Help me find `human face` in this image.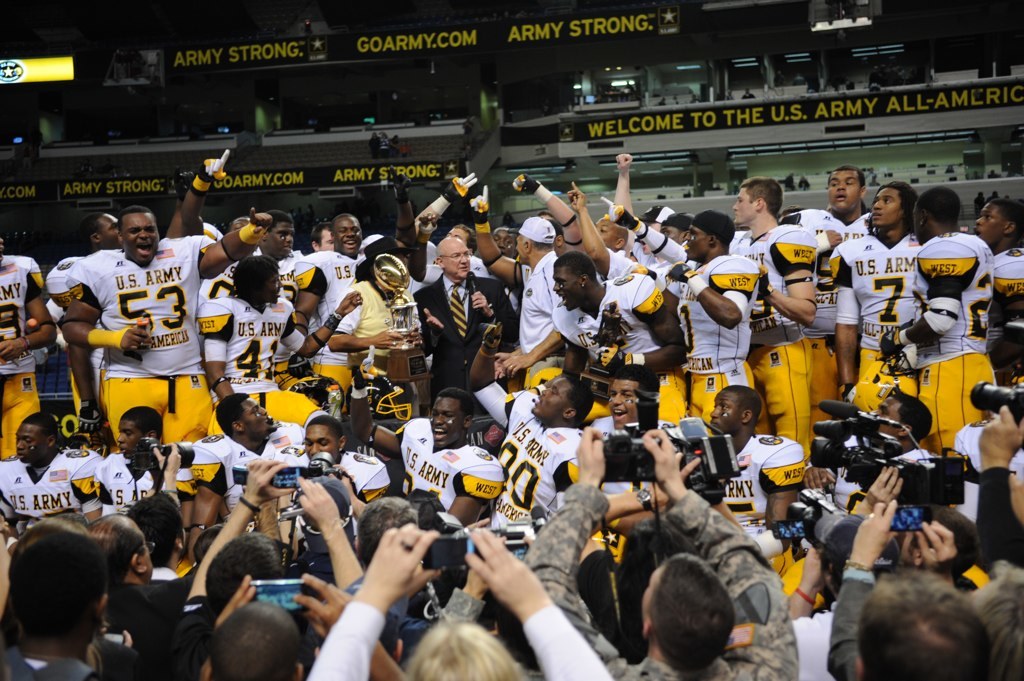
Found it: rect(712, 392, 739, 432).
